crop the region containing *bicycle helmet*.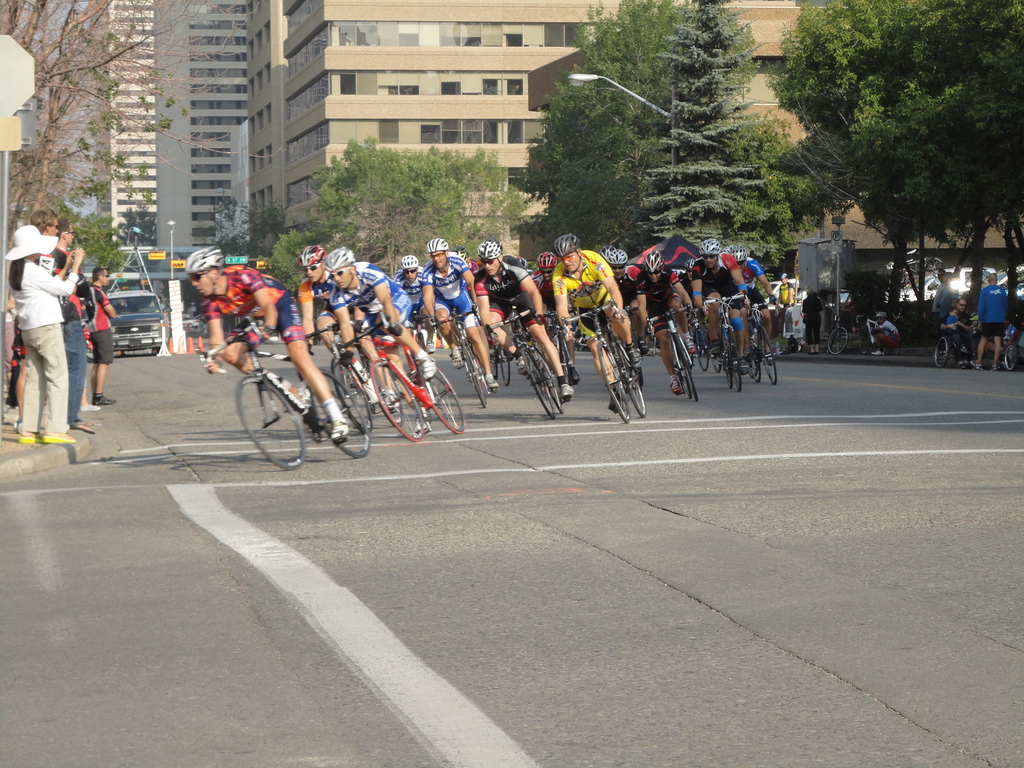
Crop region: [302,246,326,265].
